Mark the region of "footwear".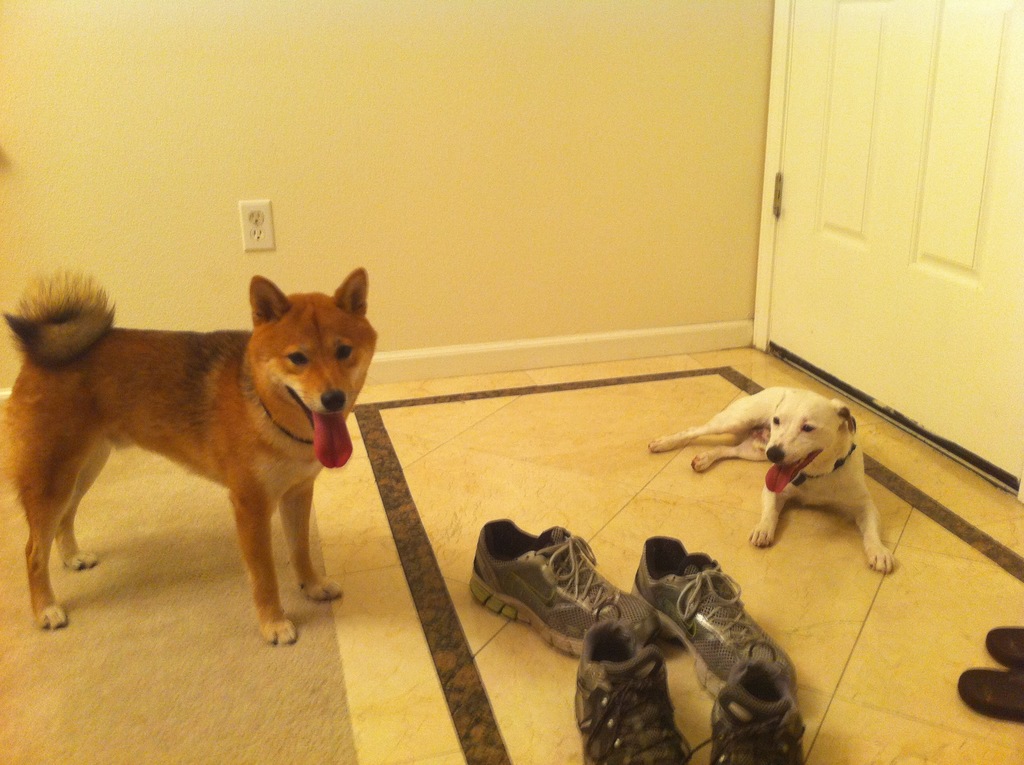
Region: select_region(628, 535, 803, 714).
